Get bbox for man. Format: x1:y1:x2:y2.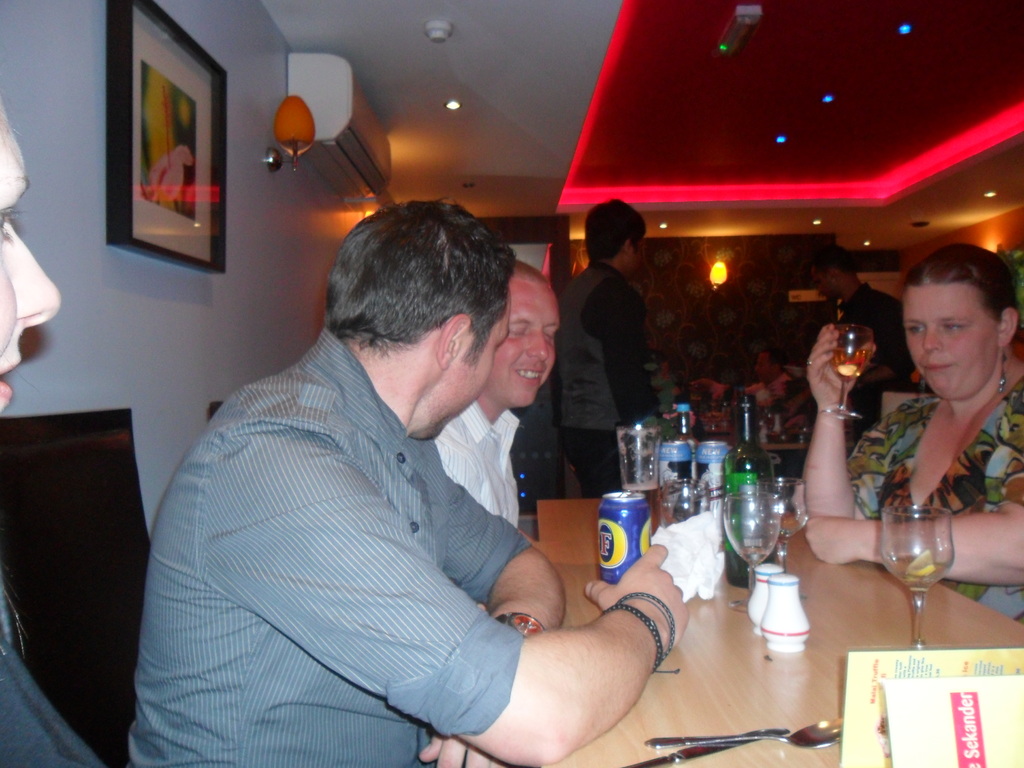
552:196:652:493.
